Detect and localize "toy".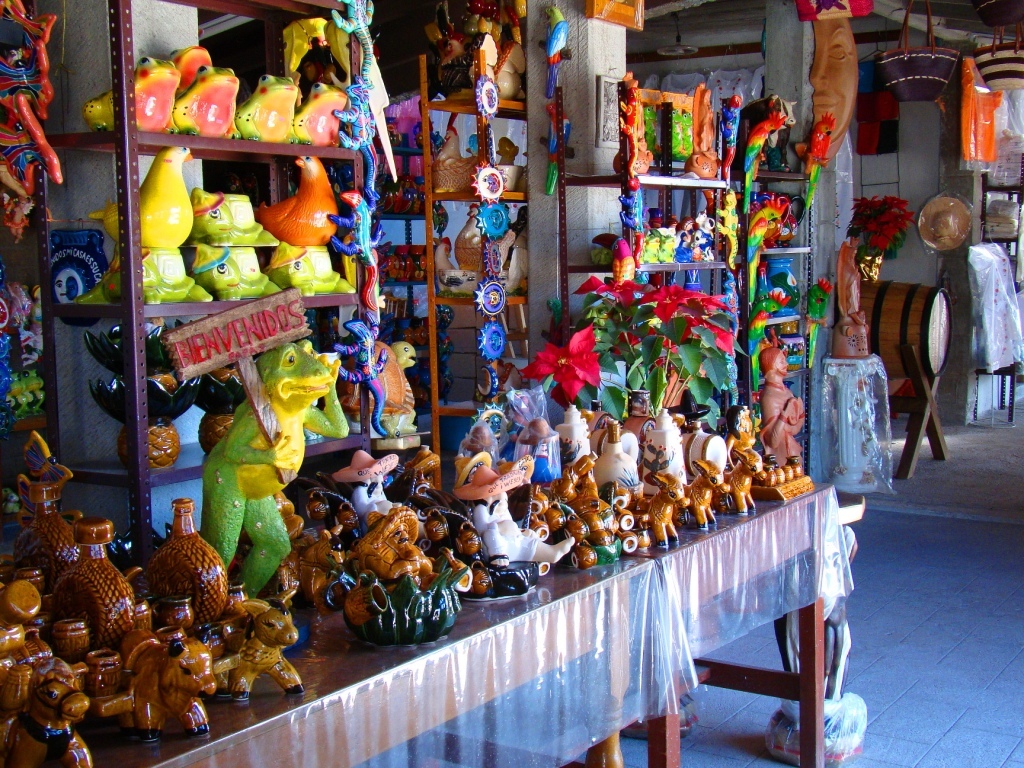
Localized at 292,525,354,614.
